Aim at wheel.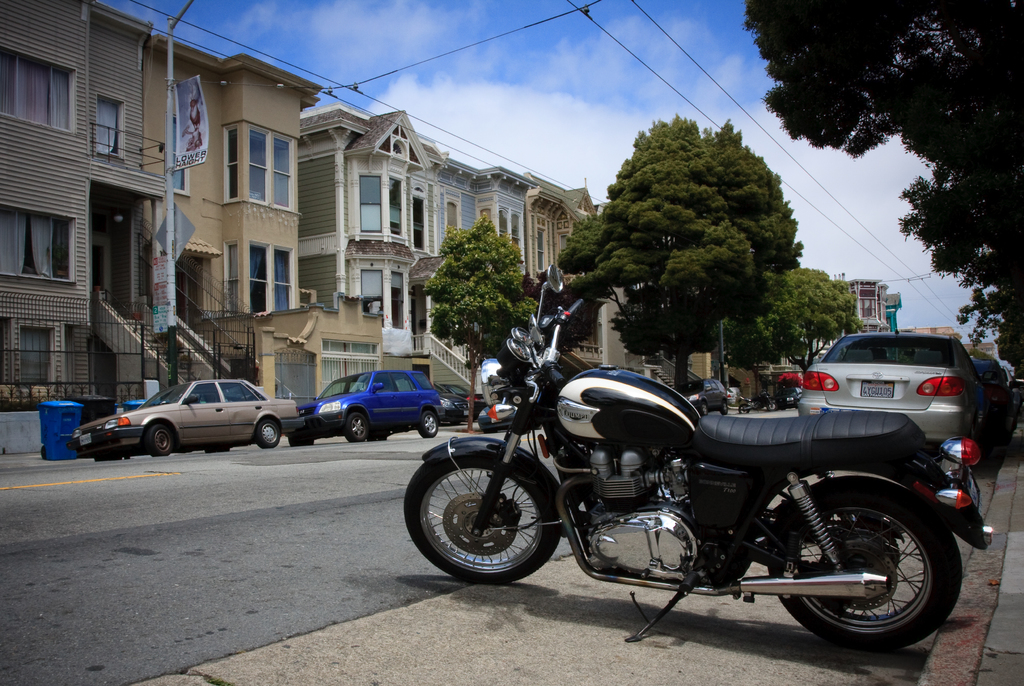
Aimed at 410 456 560 585.
